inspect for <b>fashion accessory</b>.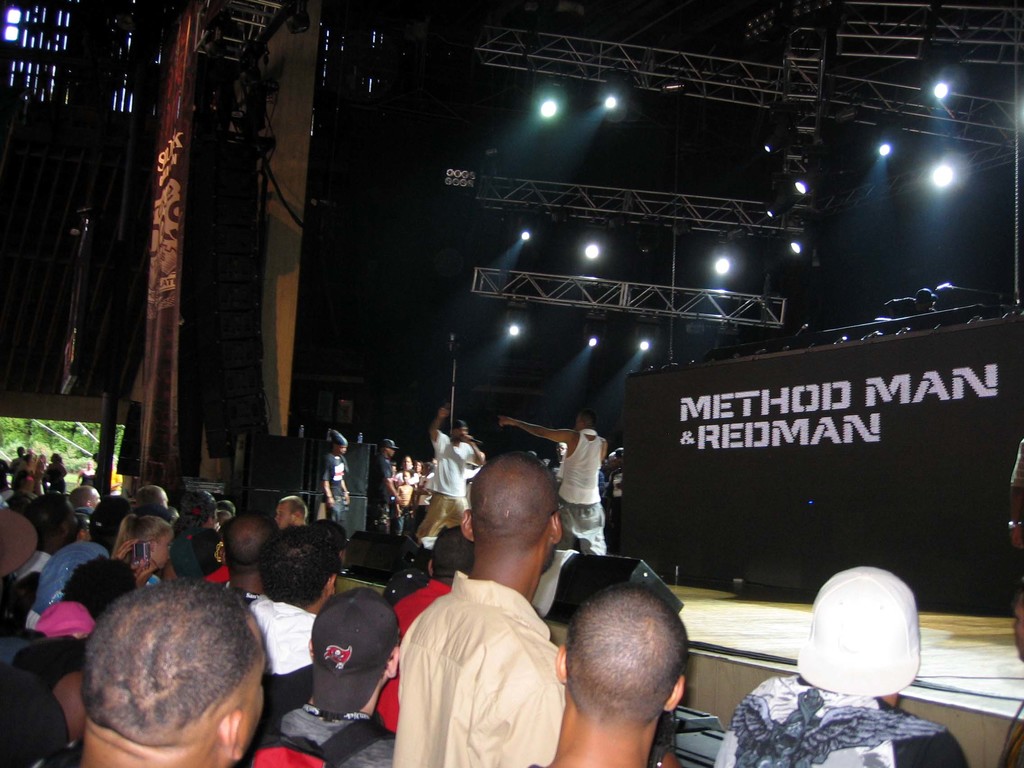
Inspection: [333, 435, 348, 447].
